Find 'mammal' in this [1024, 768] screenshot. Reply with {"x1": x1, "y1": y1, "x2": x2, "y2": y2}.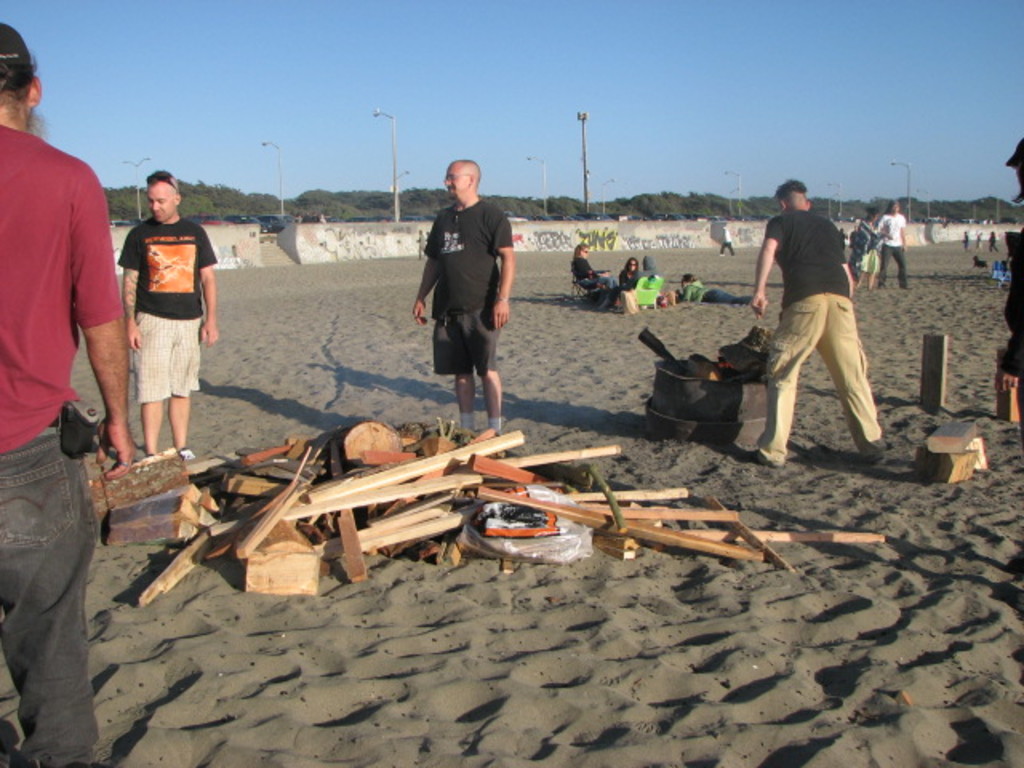
{"x1": 994, "y1": 134, "x2": 1022, "y2": 435}.
